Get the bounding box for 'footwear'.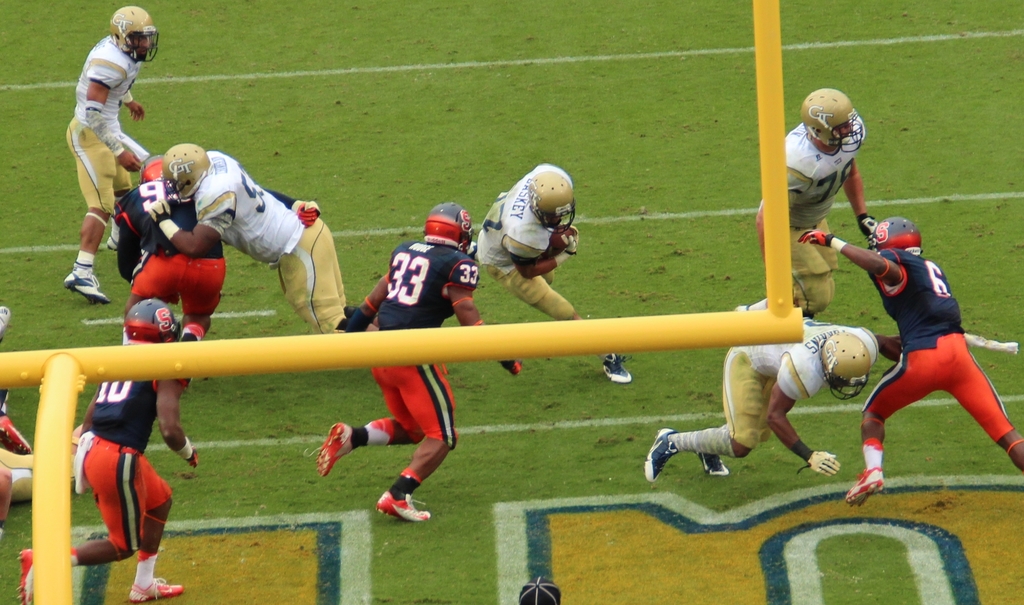
l=127, t=575, r=184, b=604.
